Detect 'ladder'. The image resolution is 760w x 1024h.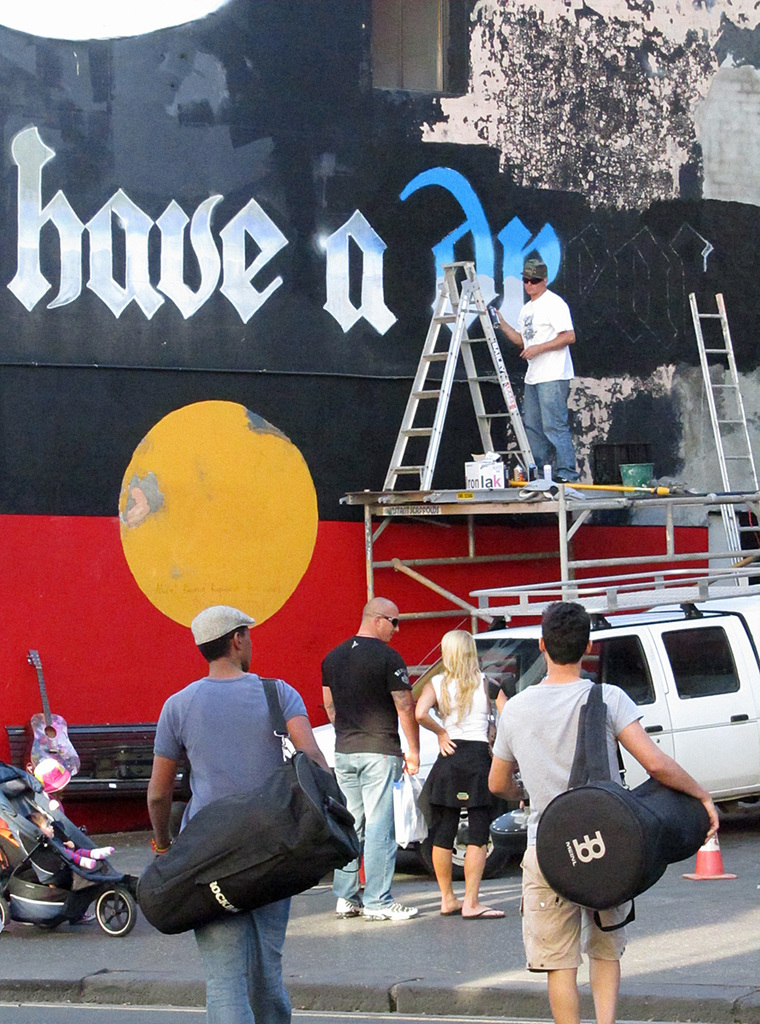
380,261,542,492.
